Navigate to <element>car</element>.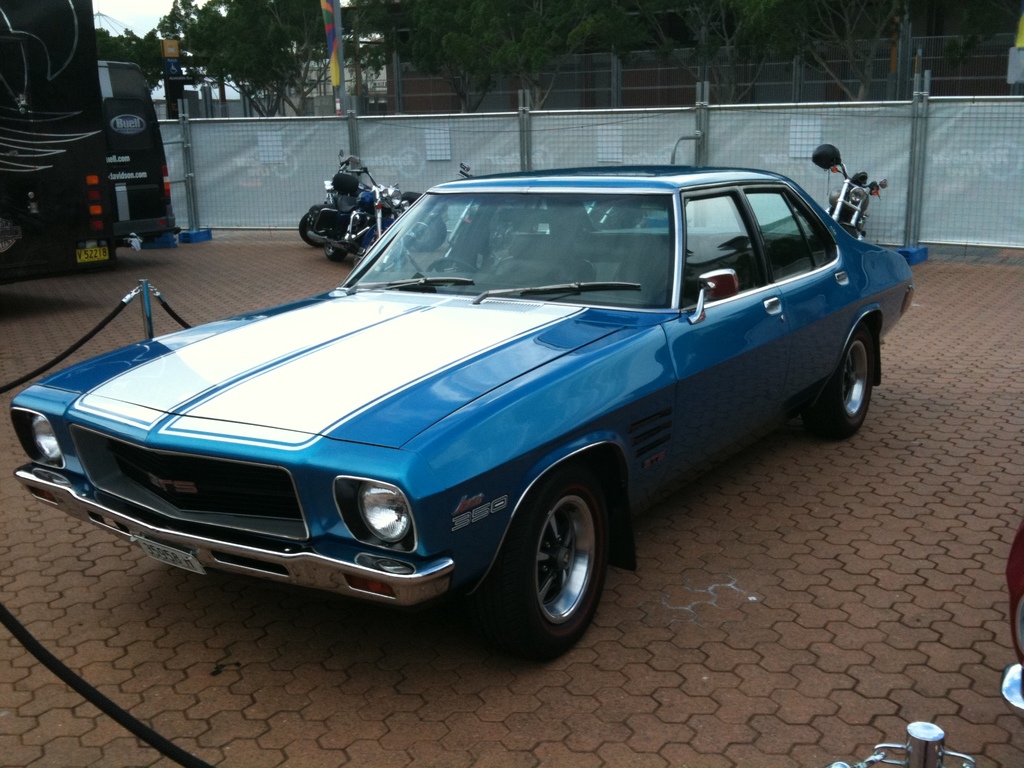
Navigation target: [left=6, top=168, right=929, bottom=662].
